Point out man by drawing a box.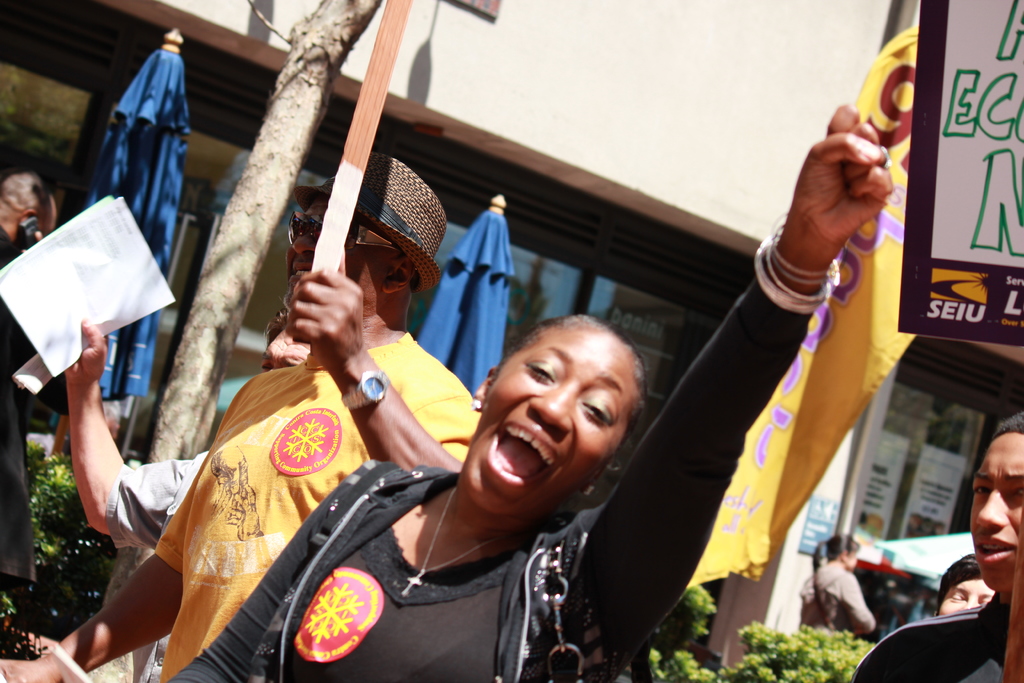
(847,415,1023,682).
